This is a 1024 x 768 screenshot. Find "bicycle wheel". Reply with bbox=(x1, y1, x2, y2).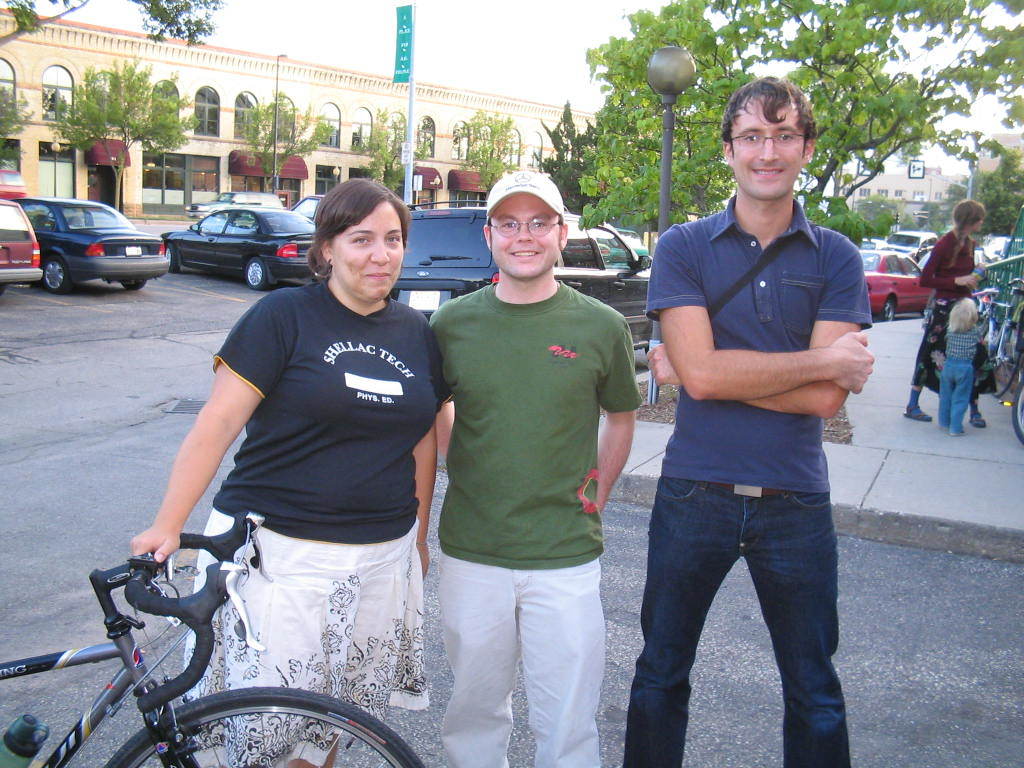
bbox=(110, 688, 424, 767).
